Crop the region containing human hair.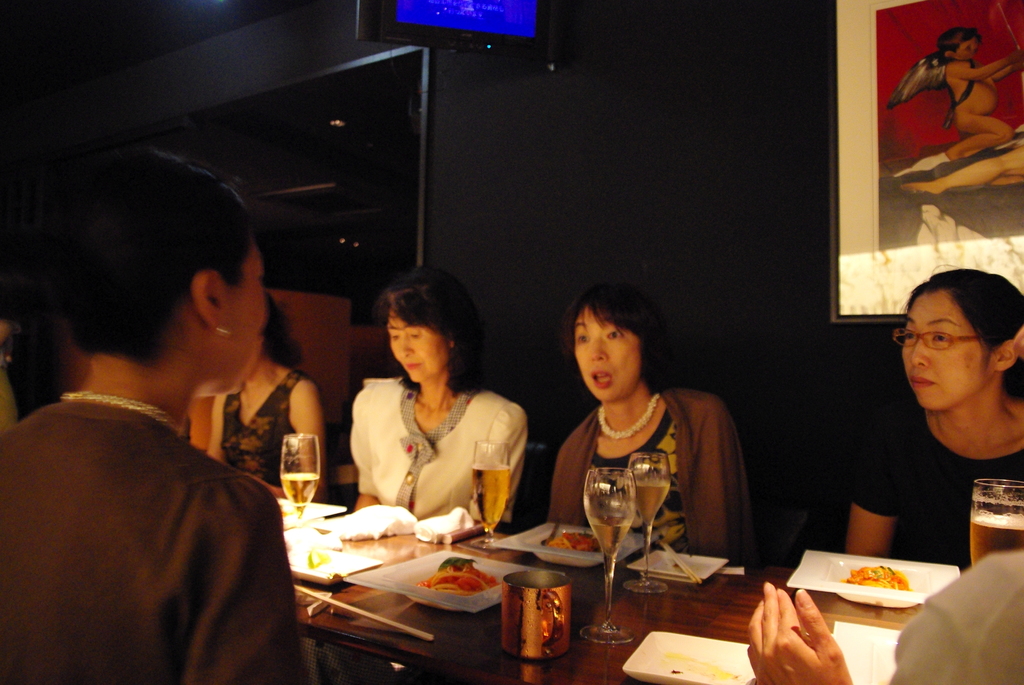
Crop region: l=888, t=264, r=1016, b=391.
